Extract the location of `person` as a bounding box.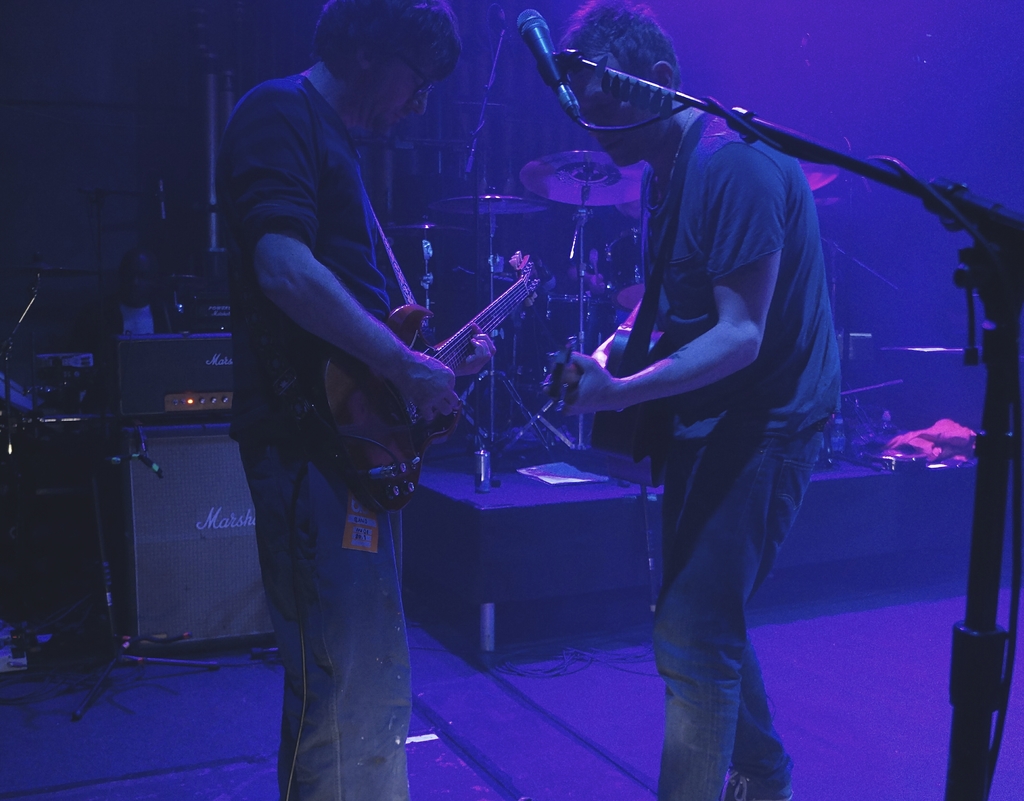
l=541, t=0, r=871, b=800.
